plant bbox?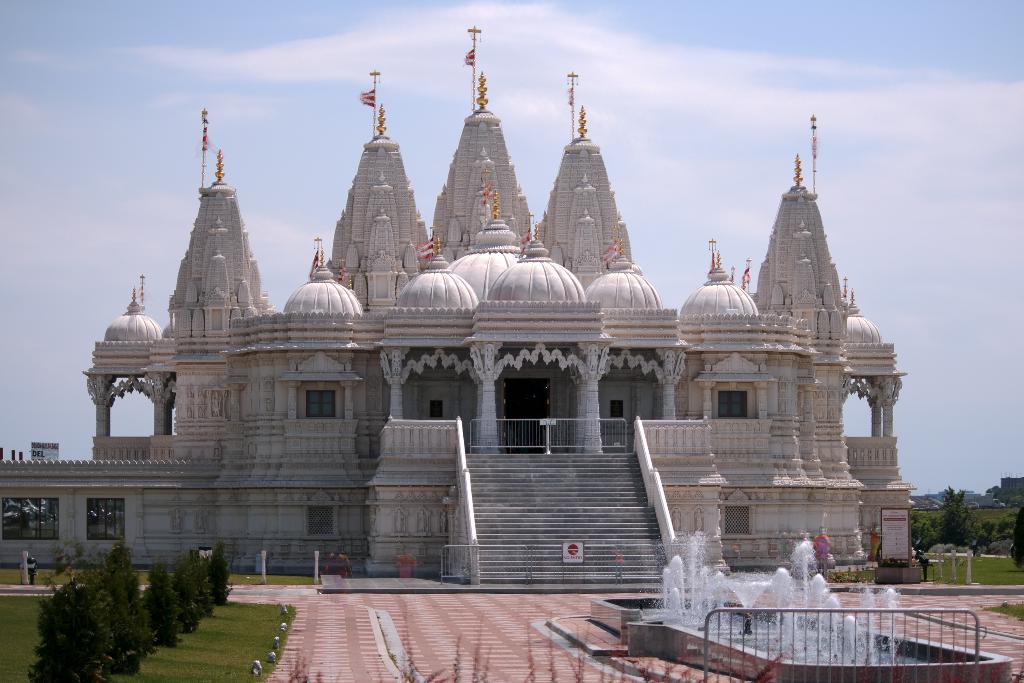
959/544/979/562
